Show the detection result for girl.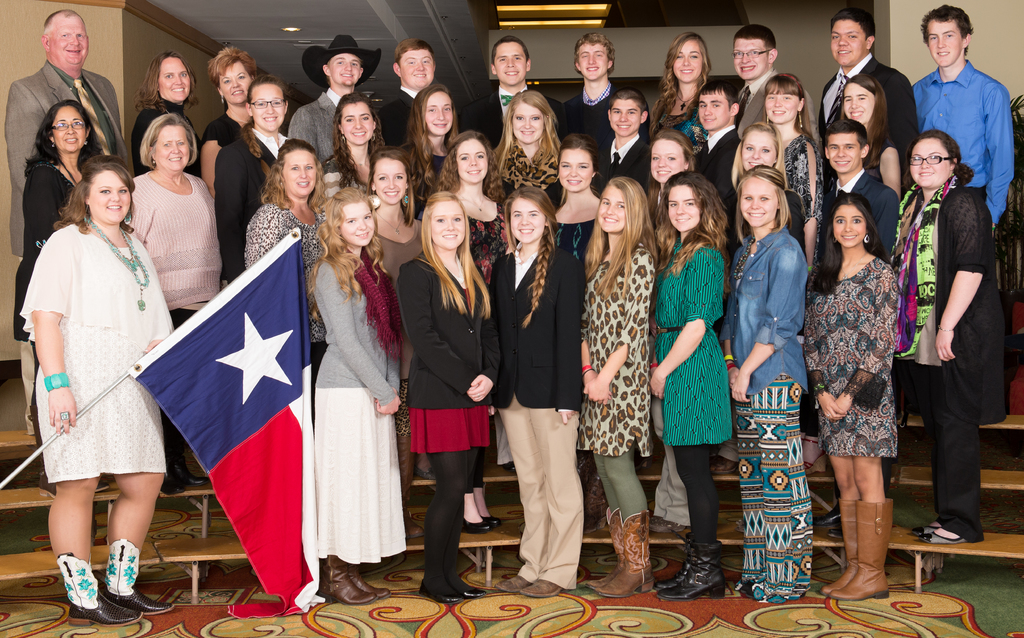
select_region(311, 189, 399, 607).
